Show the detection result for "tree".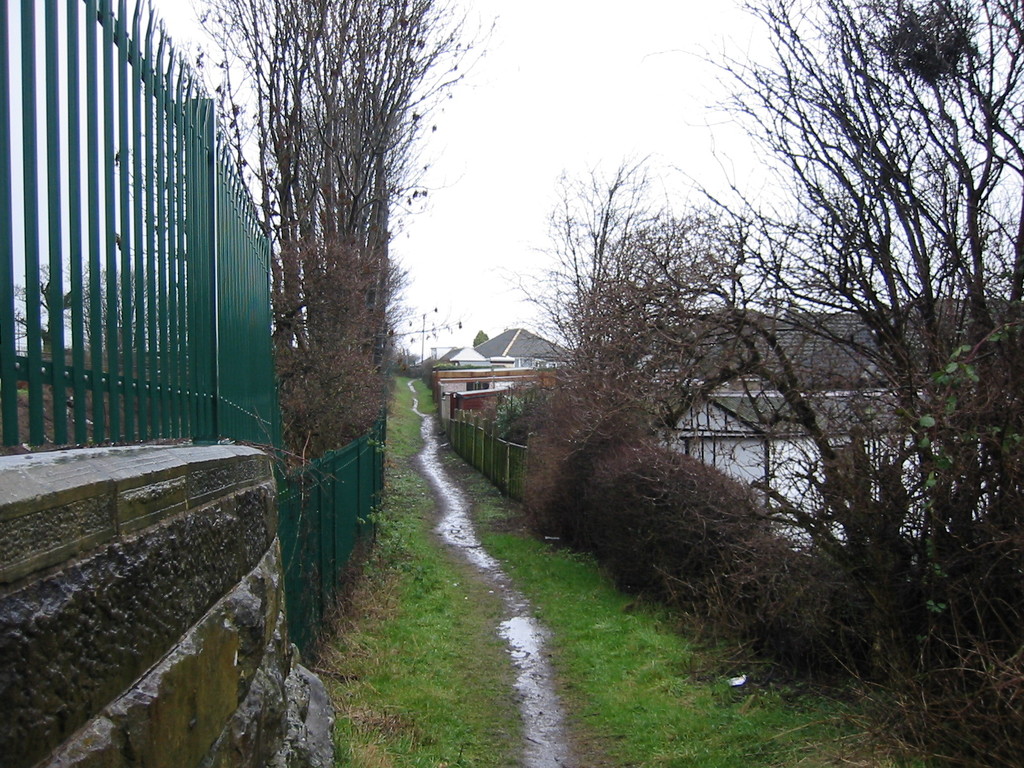
region(514, 149, 779, 567).
